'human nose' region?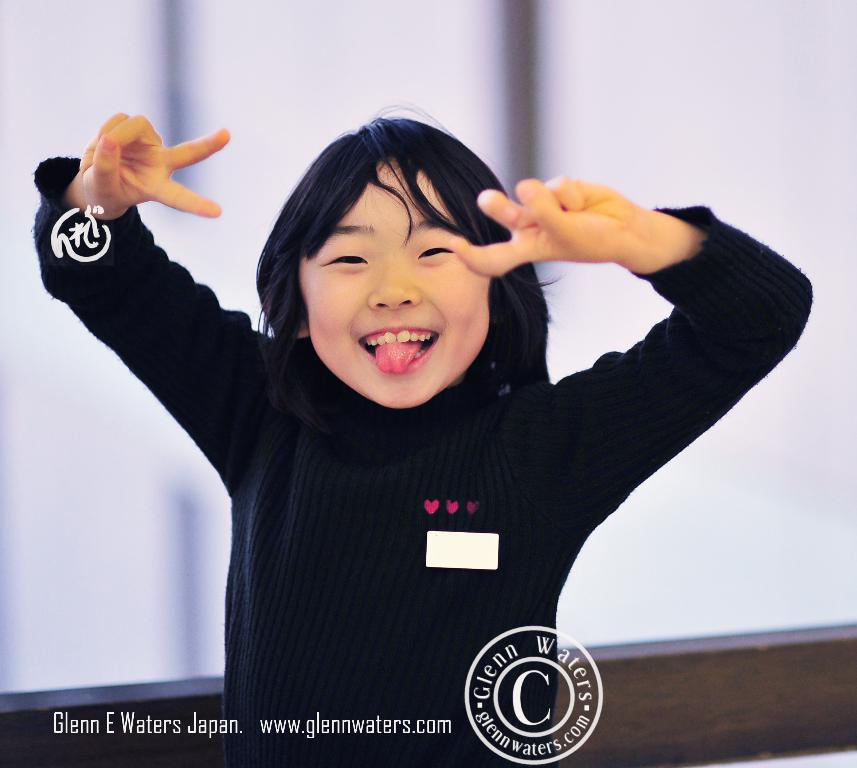
detection(362, 252, 425, 311)
